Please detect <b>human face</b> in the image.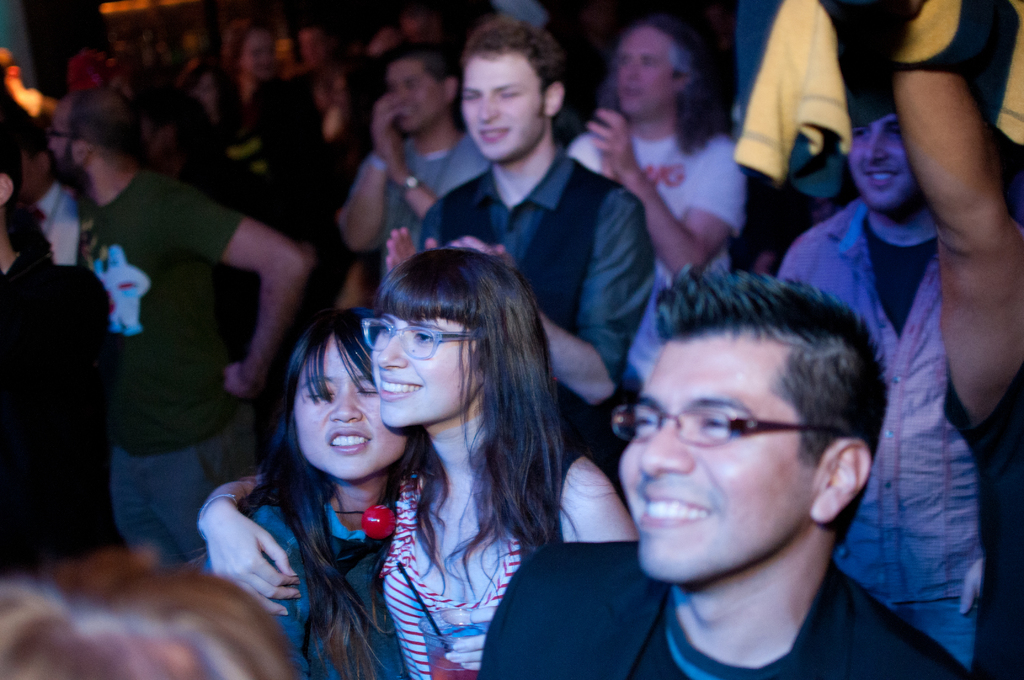
bbox(387, 63, 445, 134).
